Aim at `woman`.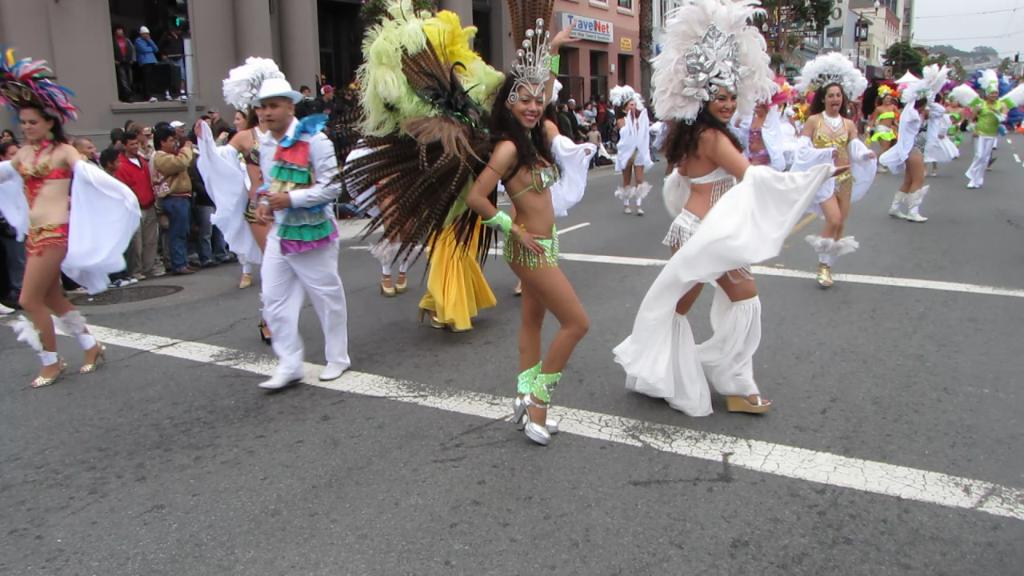
Aimed at bbox(462, 15, 582, 446).
